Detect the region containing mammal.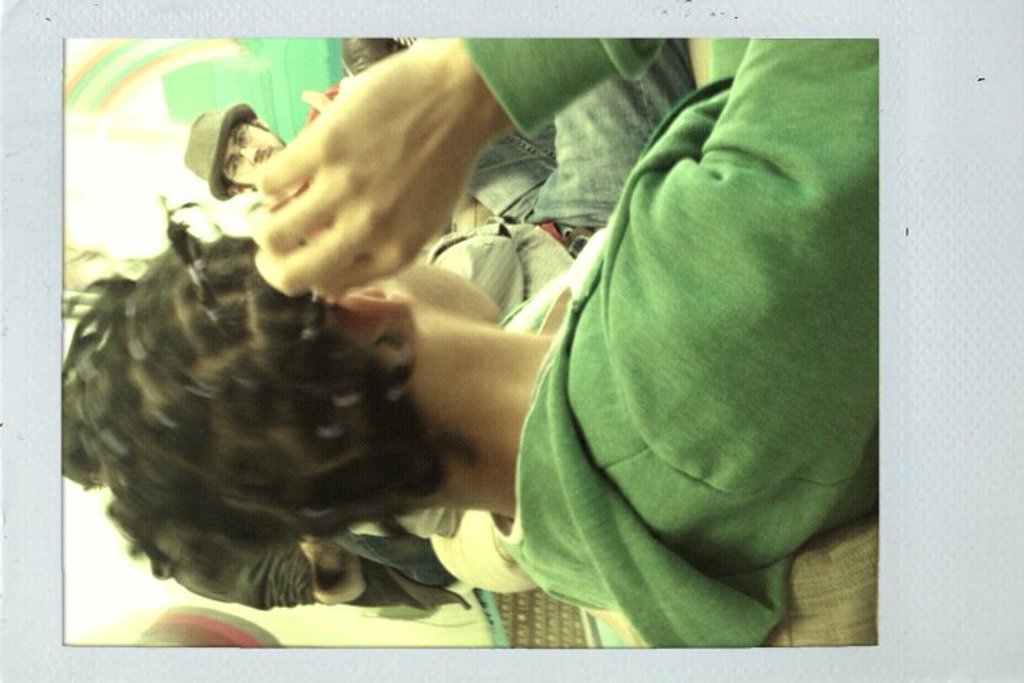
detection(178, 75, 346, 211).
